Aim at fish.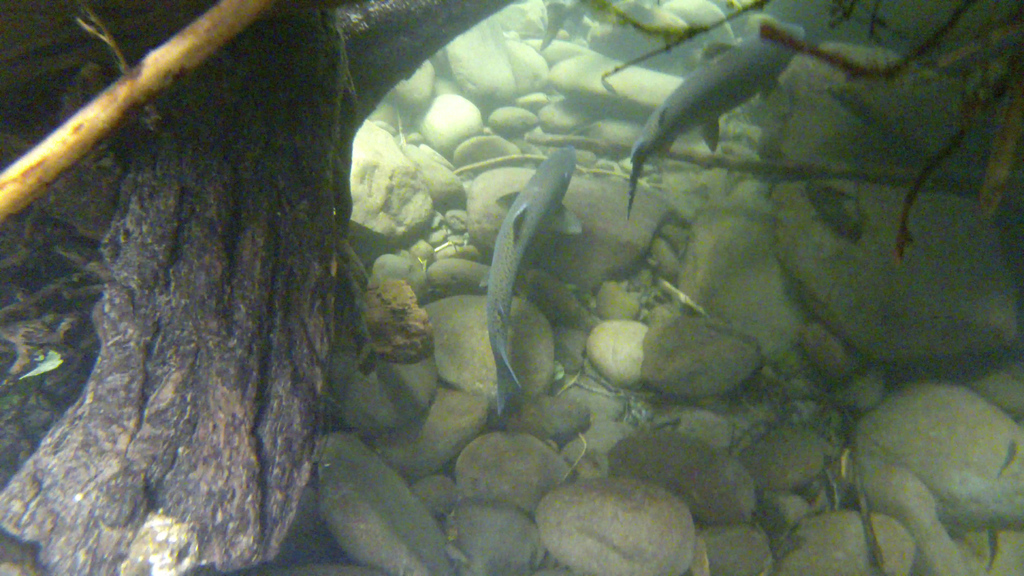
Aimed at rect(484, 141, 582, 418).
